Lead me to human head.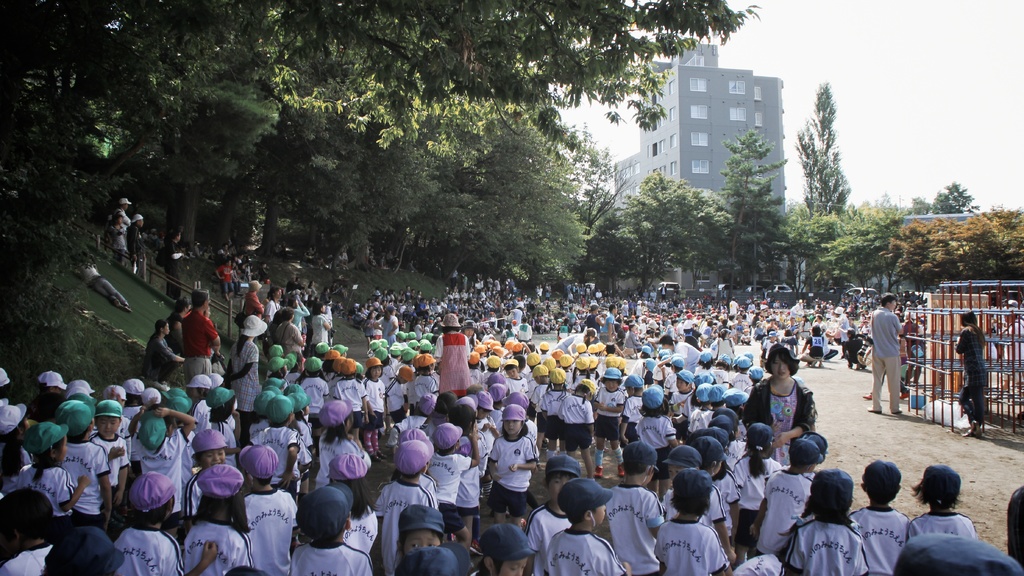
Lead to [266,397,298,425].
